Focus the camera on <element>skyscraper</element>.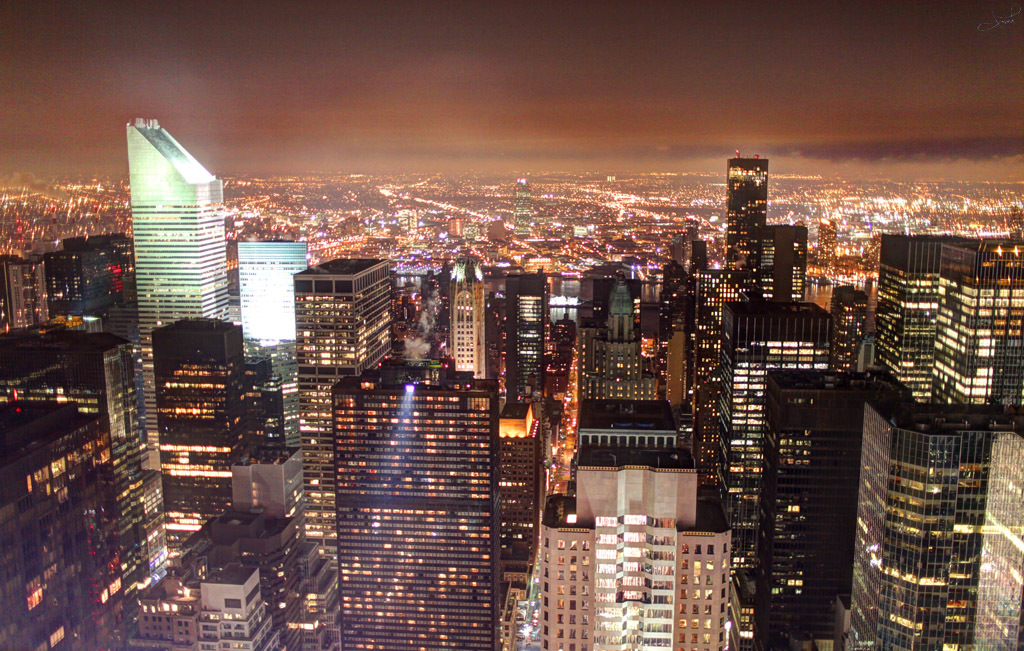
Focus region: <box>290,244,403,564</box>.
